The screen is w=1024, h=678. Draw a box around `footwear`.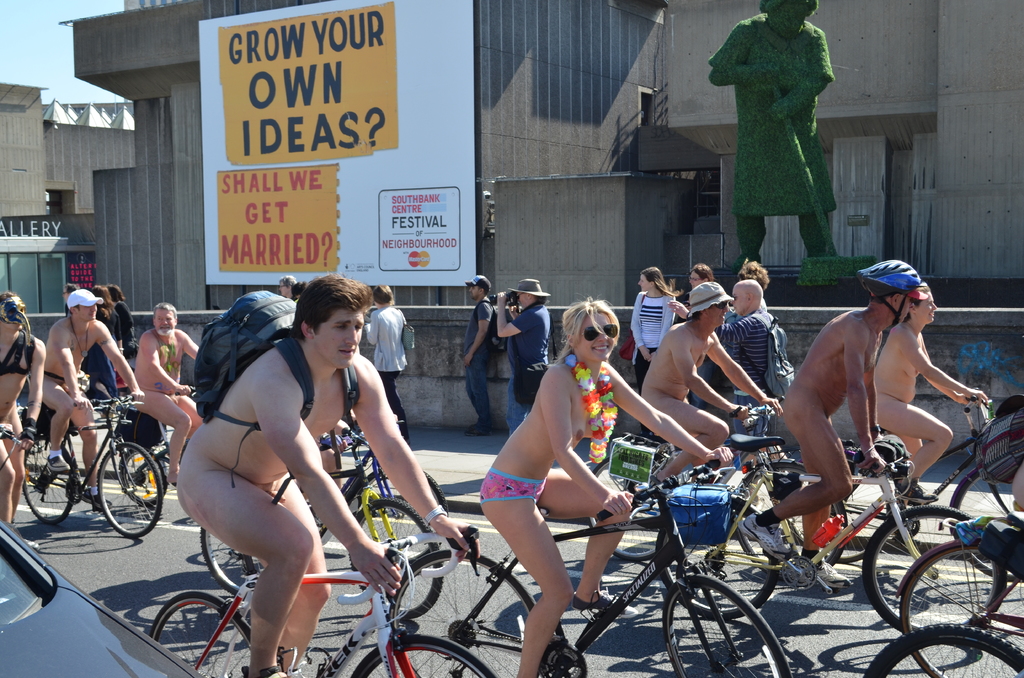
<region>241, 663, 286, 677</region>.
